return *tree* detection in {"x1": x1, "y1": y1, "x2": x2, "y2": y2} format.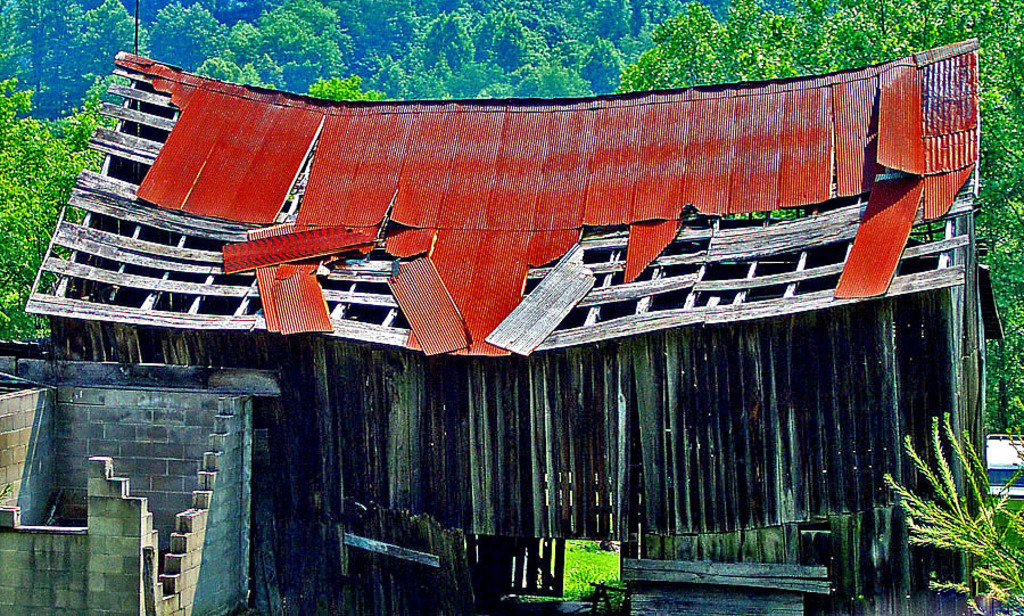
{"x1": 956, "y1": 0, "x2": 986, "y2": 38}.
